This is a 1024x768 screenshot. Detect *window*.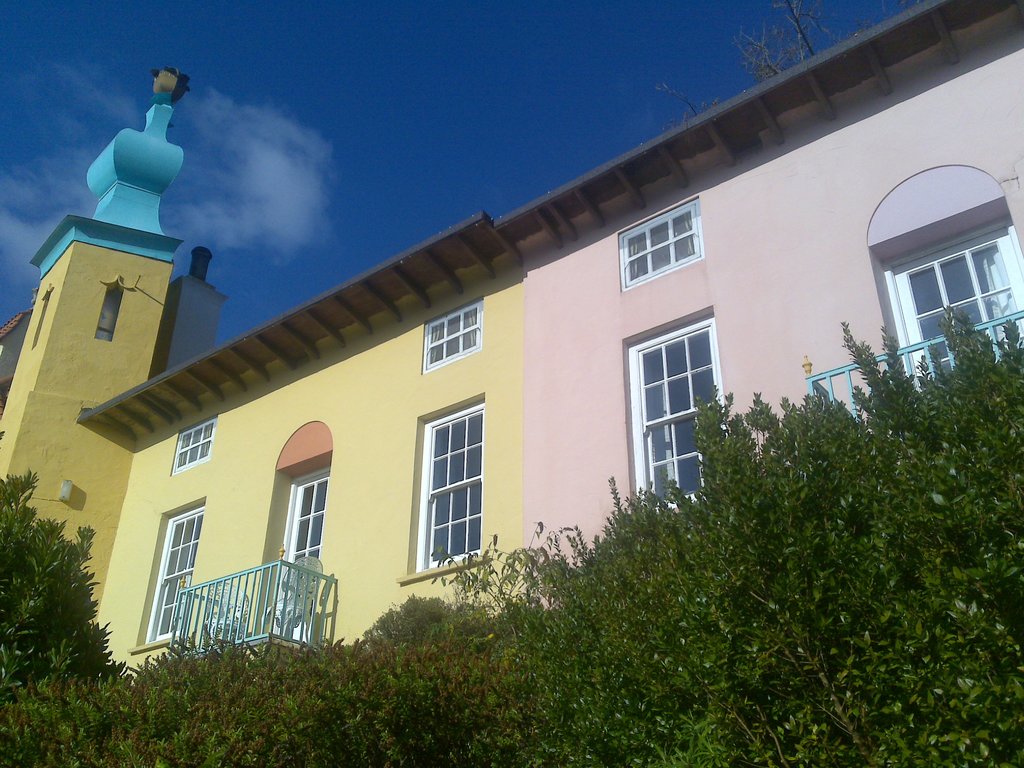
left=425, top=302, right=479, bottom=368.
